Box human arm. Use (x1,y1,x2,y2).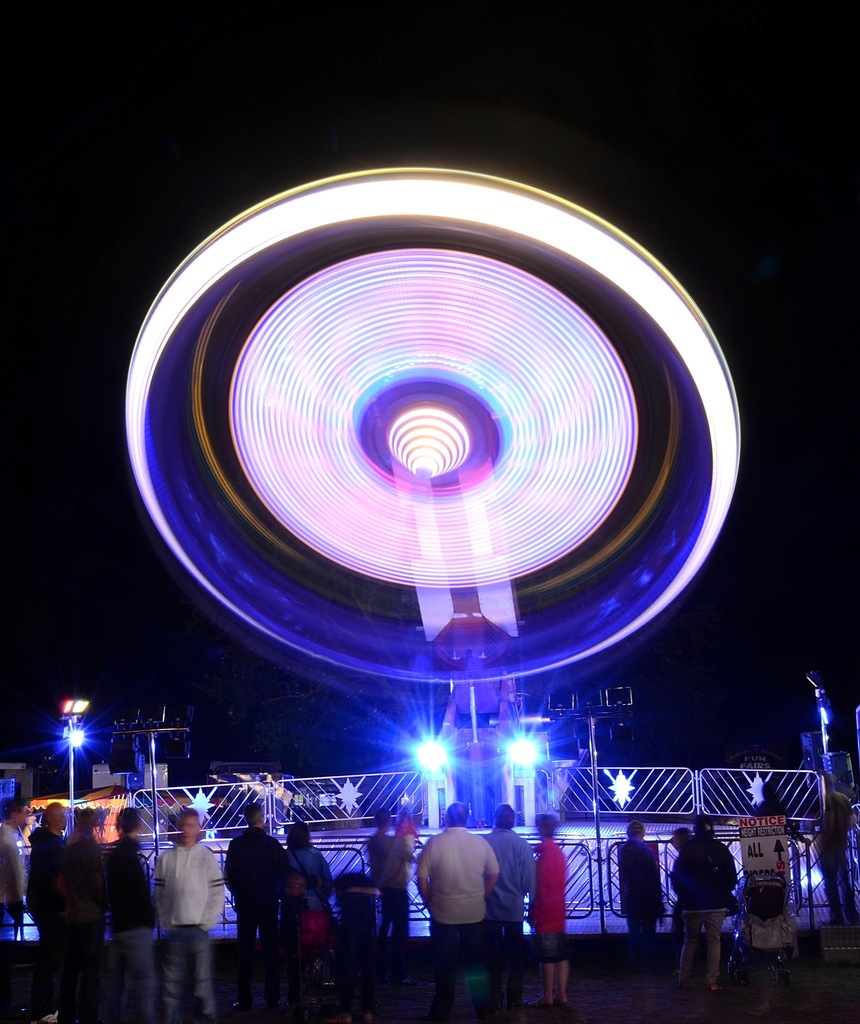
(201,865,225,927).
